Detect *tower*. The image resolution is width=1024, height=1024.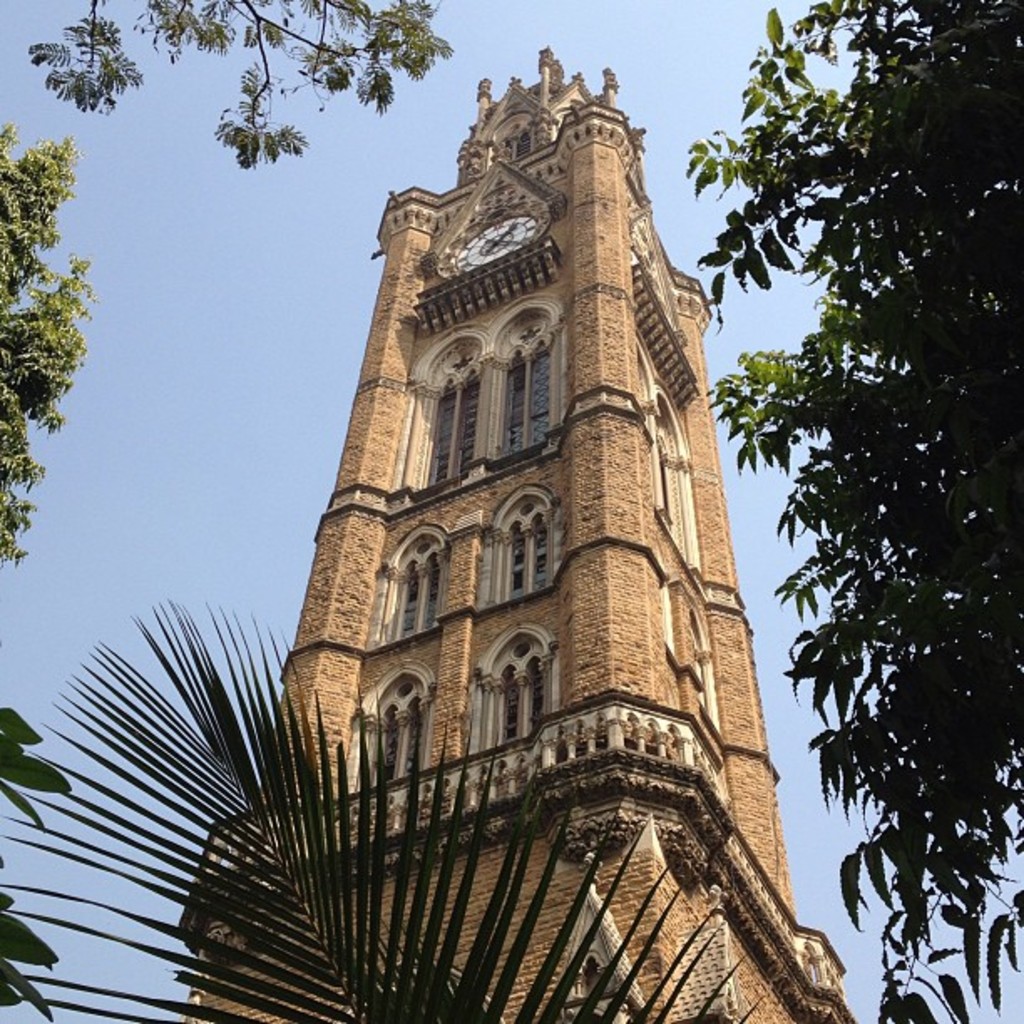
detection(151, 33, 863, 1022).
